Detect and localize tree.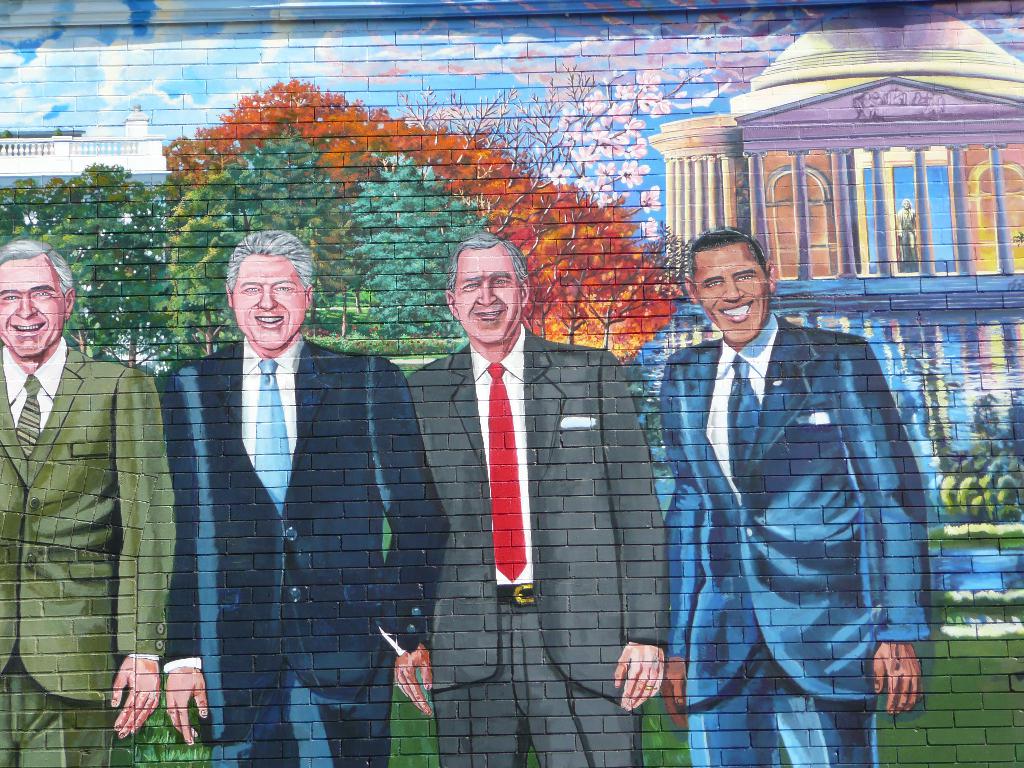
Localized at 0/159/170/388.
